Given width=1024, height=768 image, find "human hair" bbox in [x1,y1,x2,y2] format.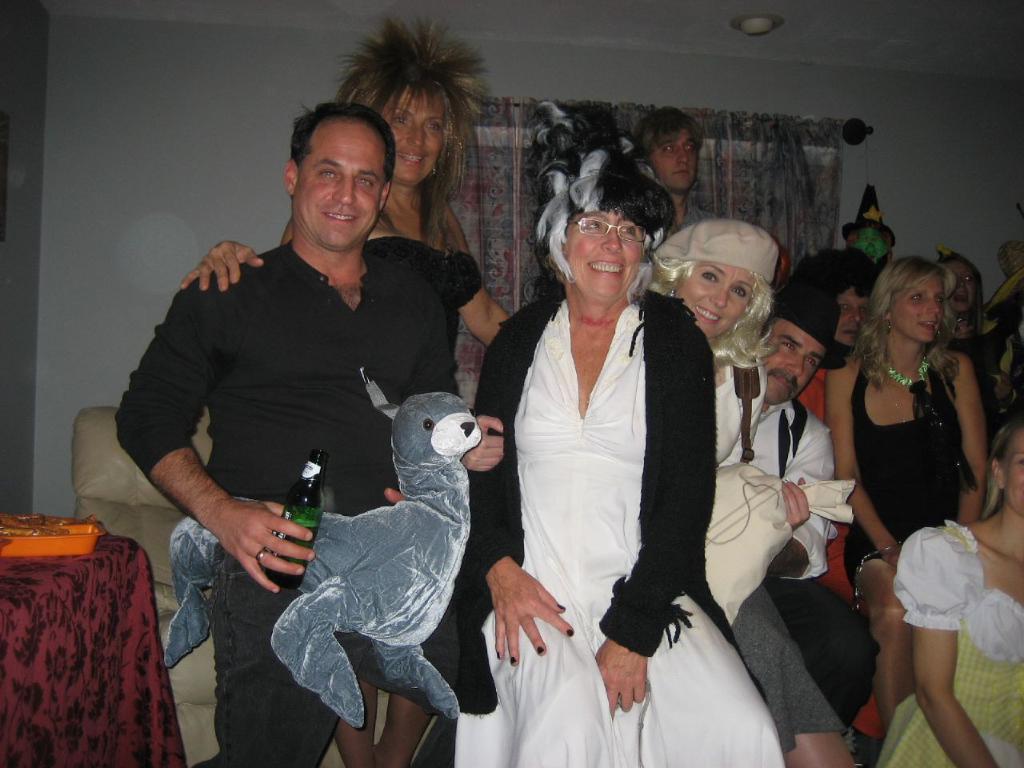
[790,242,882,290].
